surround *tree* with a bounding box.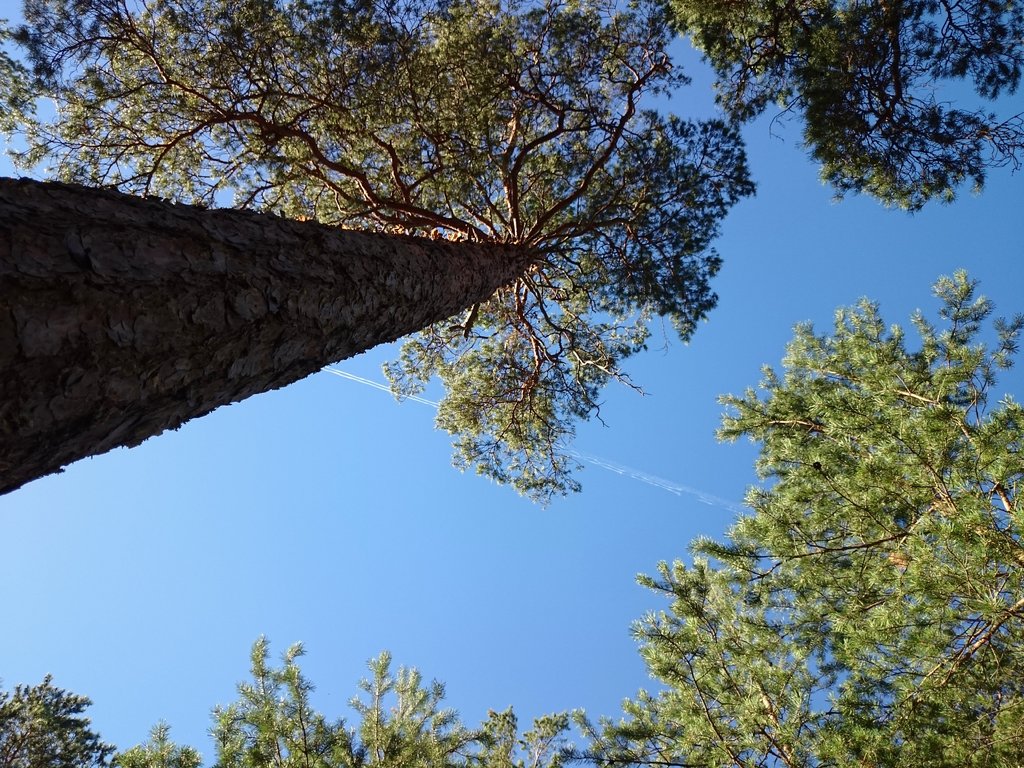
detection(554, 267, 1023, 767).
